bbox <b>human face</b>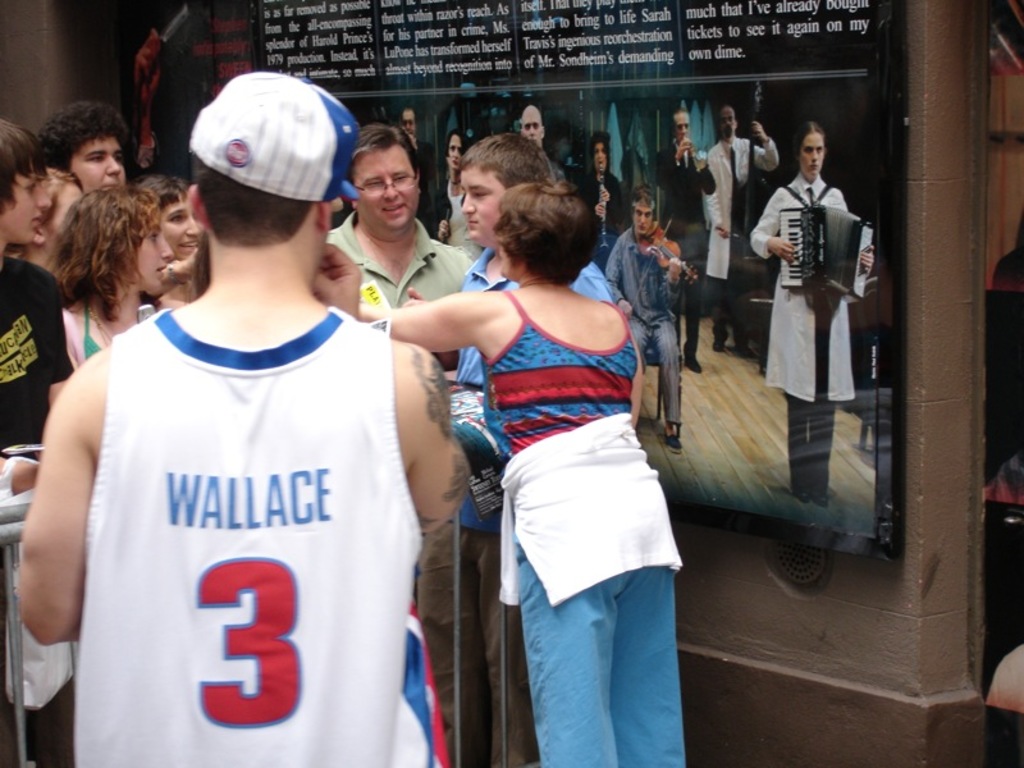
801,129,827,183
